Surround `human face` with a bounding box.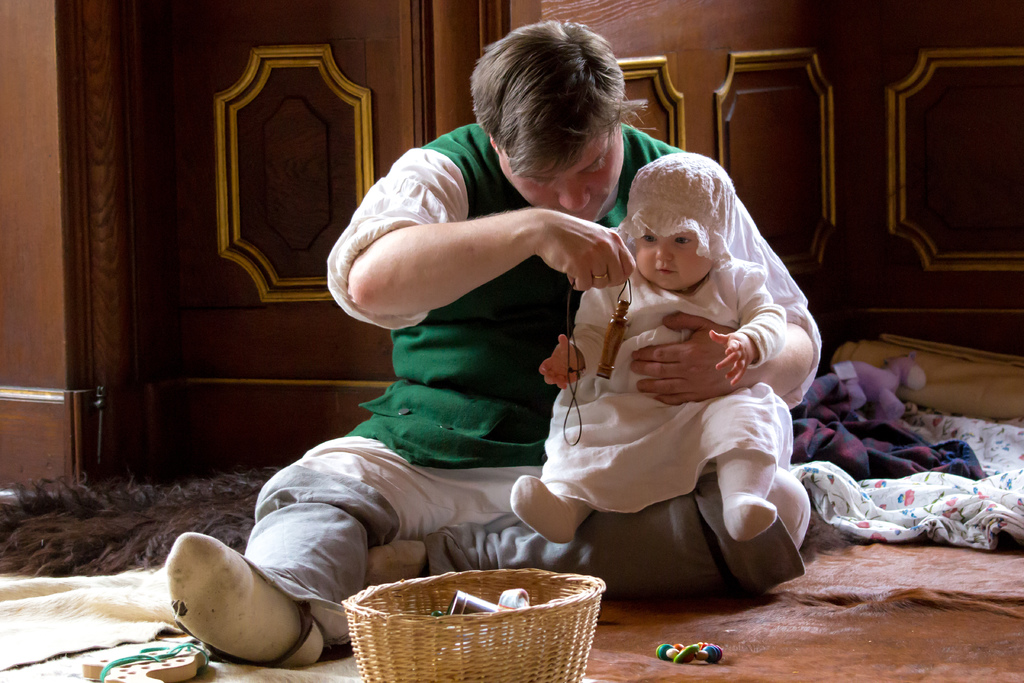
left=495, top=119, right=627, bottom=224.
